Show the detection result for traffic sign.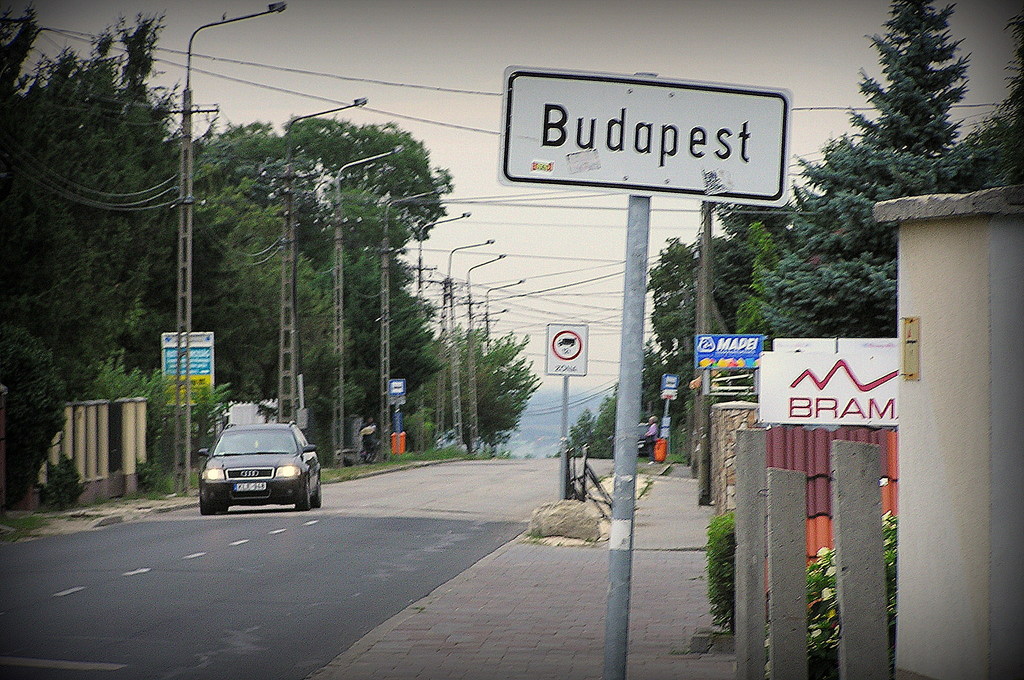
bbox(542, 323, 589, 379).
